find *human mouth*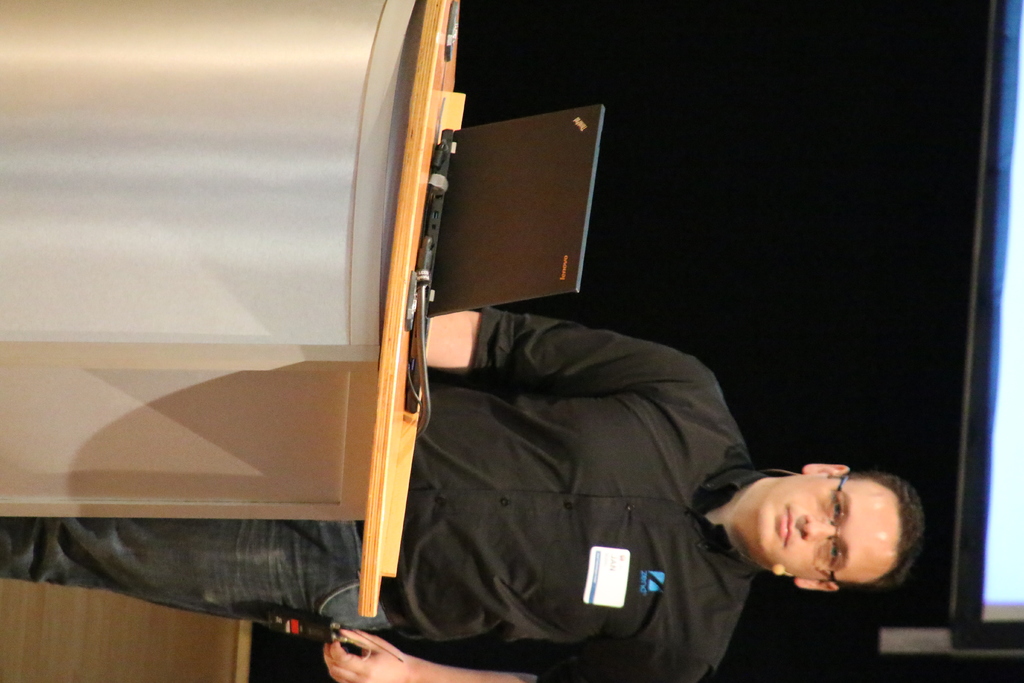
[781,506,794,544]
